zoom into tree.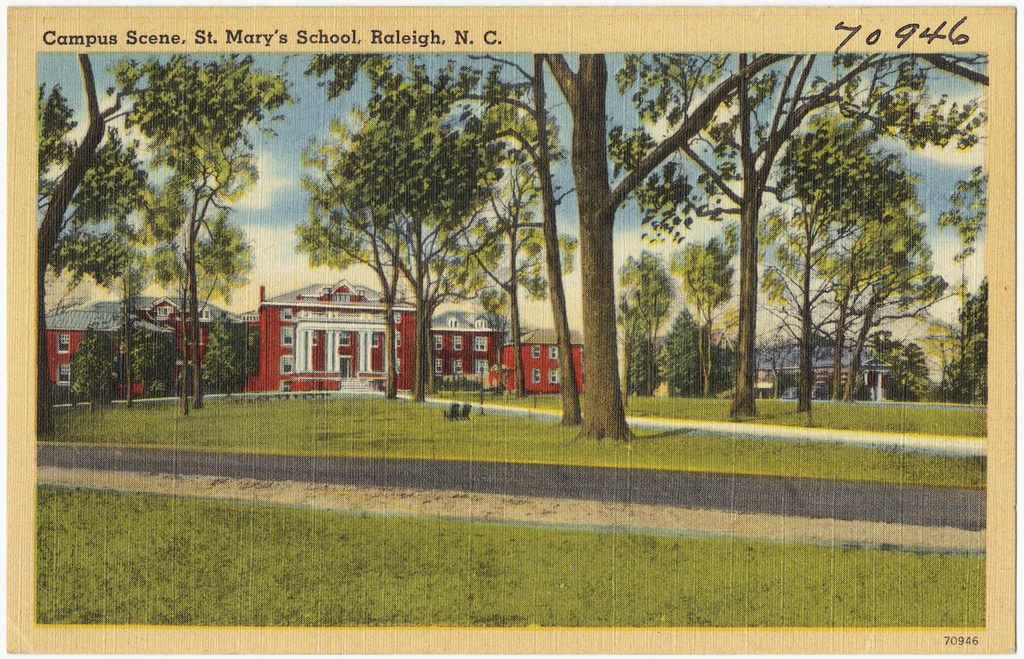
Zoom target: Rect(63, 48, 282, 422).
